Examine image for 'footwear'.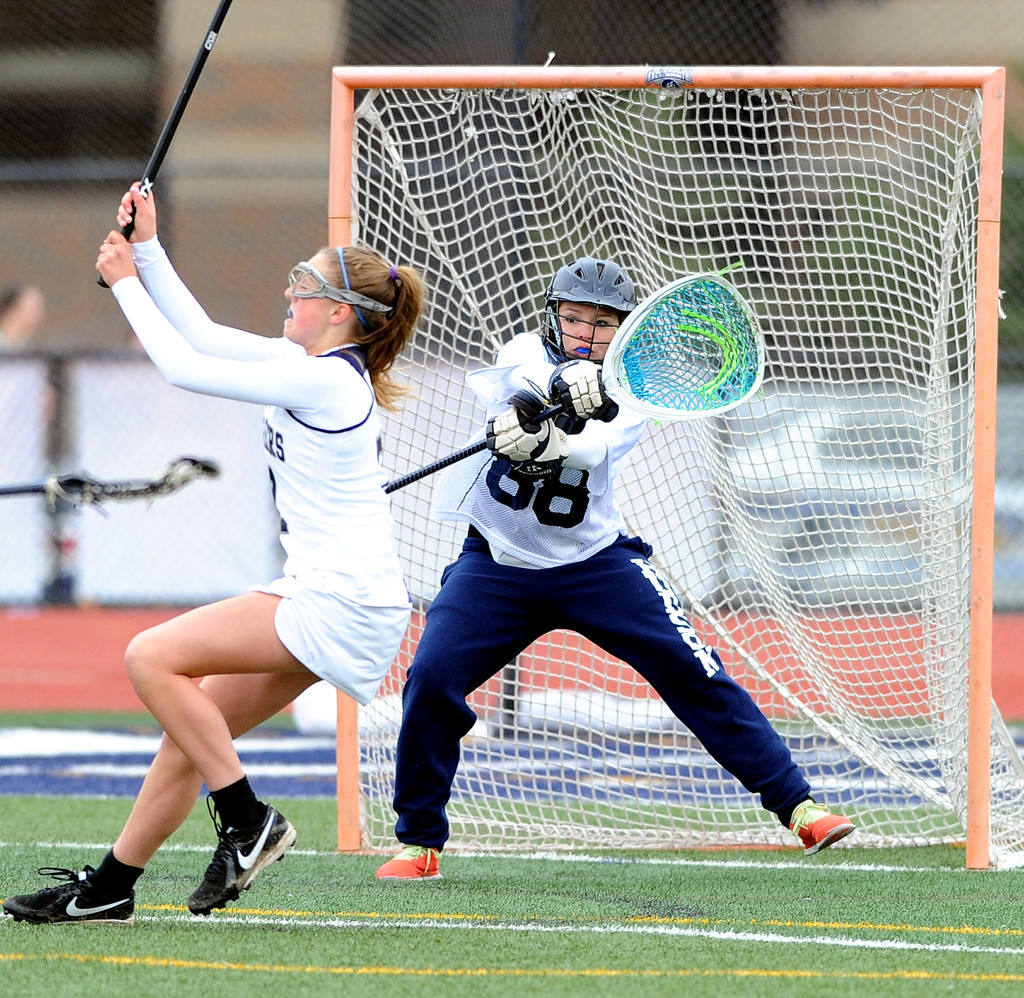
Examination result: 2/855/147/935.
